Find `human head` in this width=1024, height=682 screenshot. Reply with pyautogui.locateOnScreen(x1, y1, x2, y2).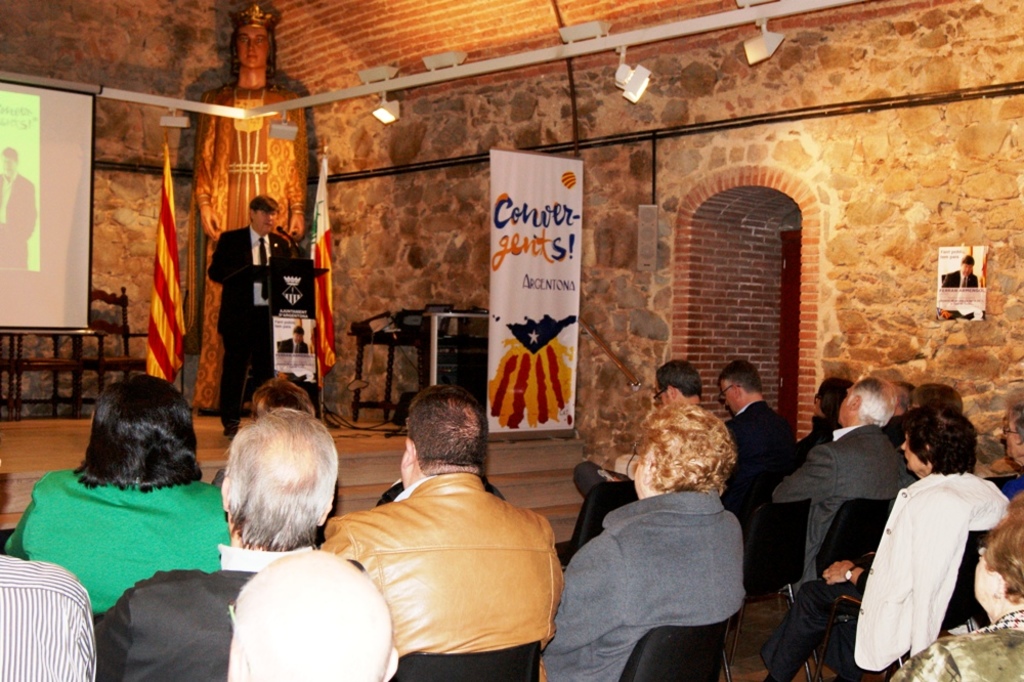
pyautogui.locateOnScreen(632, 399, 739, 500).
